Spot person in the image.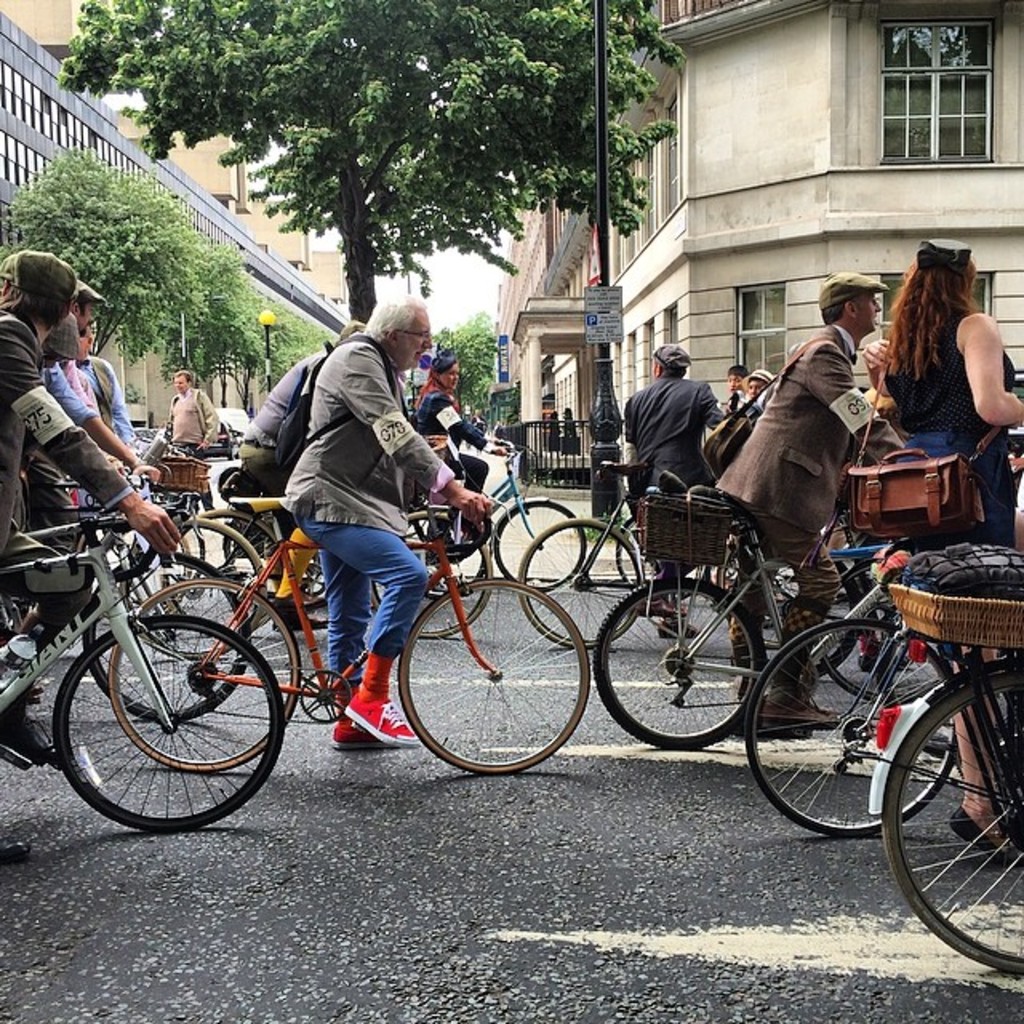
person found at left=245, top=322, right=384, bottom=635.
